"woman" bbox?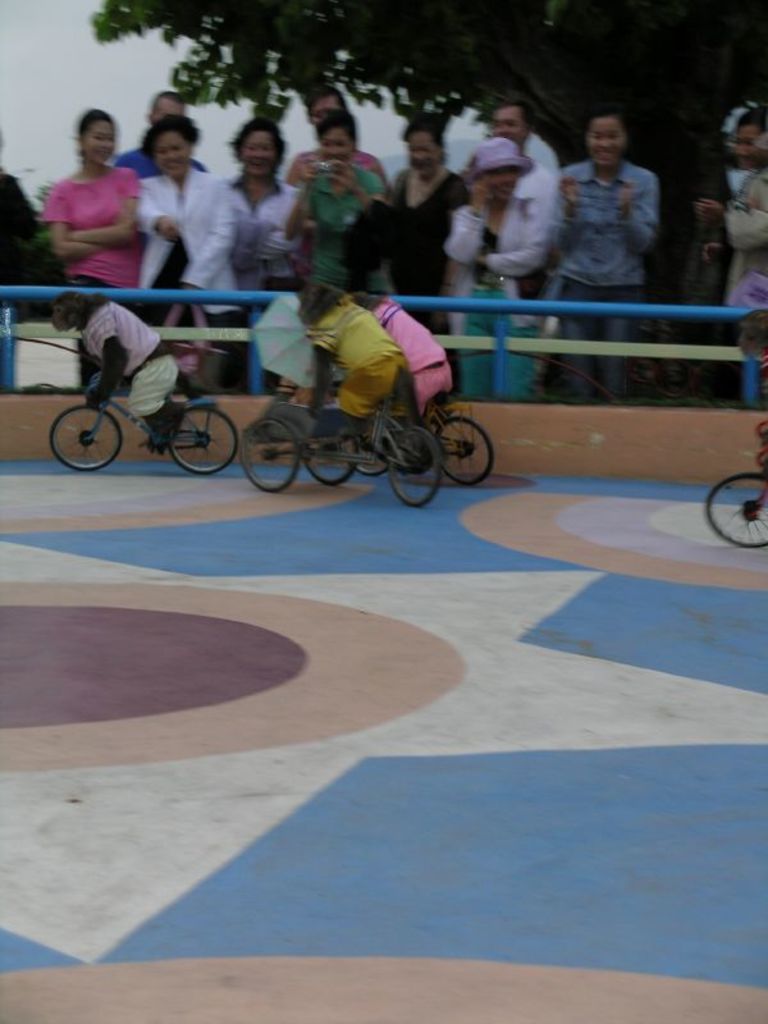
bbox=(283, 90, 381, 188)
